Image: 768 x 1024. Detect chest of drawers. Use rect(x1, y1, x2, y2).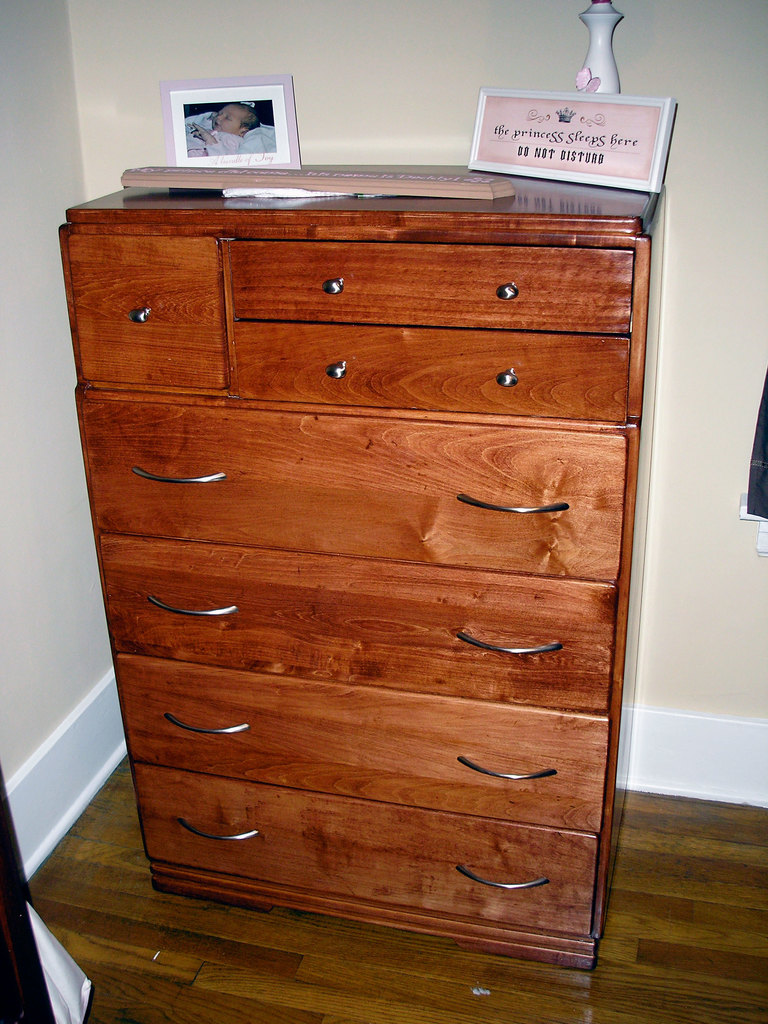
rect(56, 173, 667, 977).
